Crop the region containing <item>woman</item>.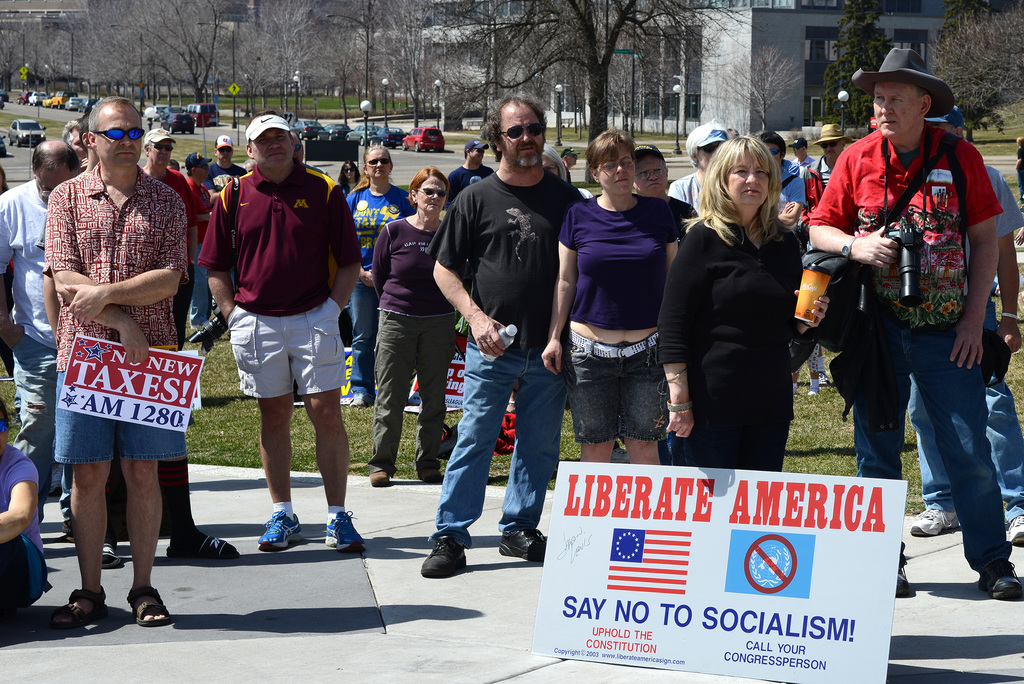
Crop region: bbox=(532, 125, 692, 479).
